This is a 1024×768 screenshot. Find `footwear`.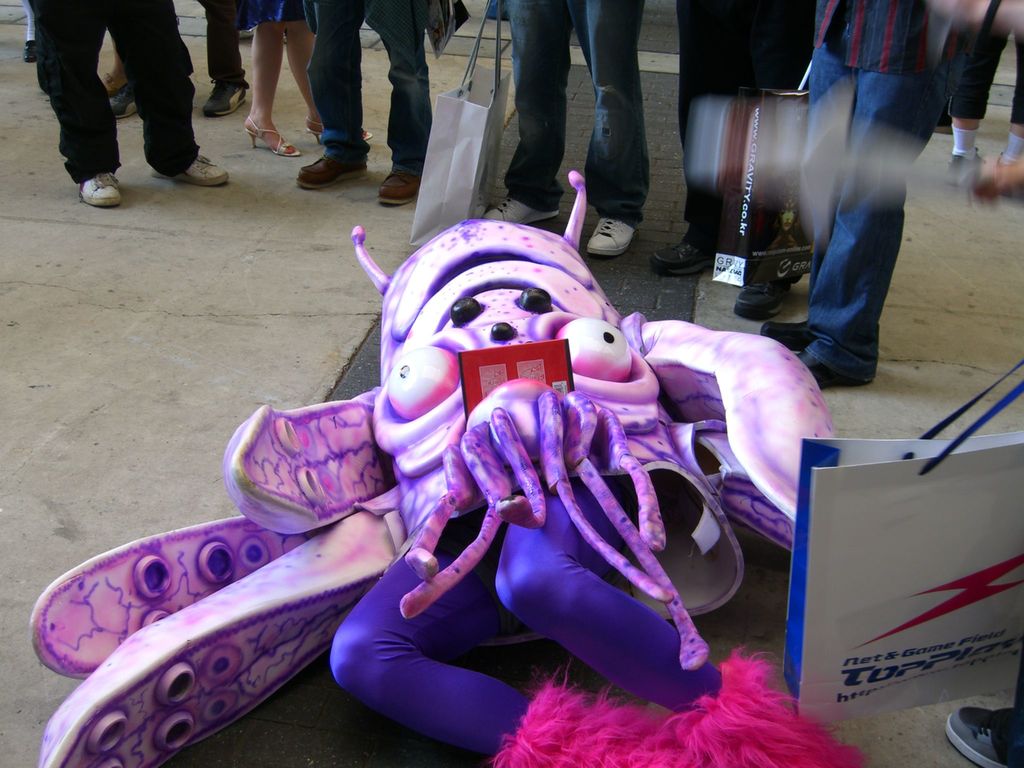
Bounding box: Rect(796, 349, 867, 384).
